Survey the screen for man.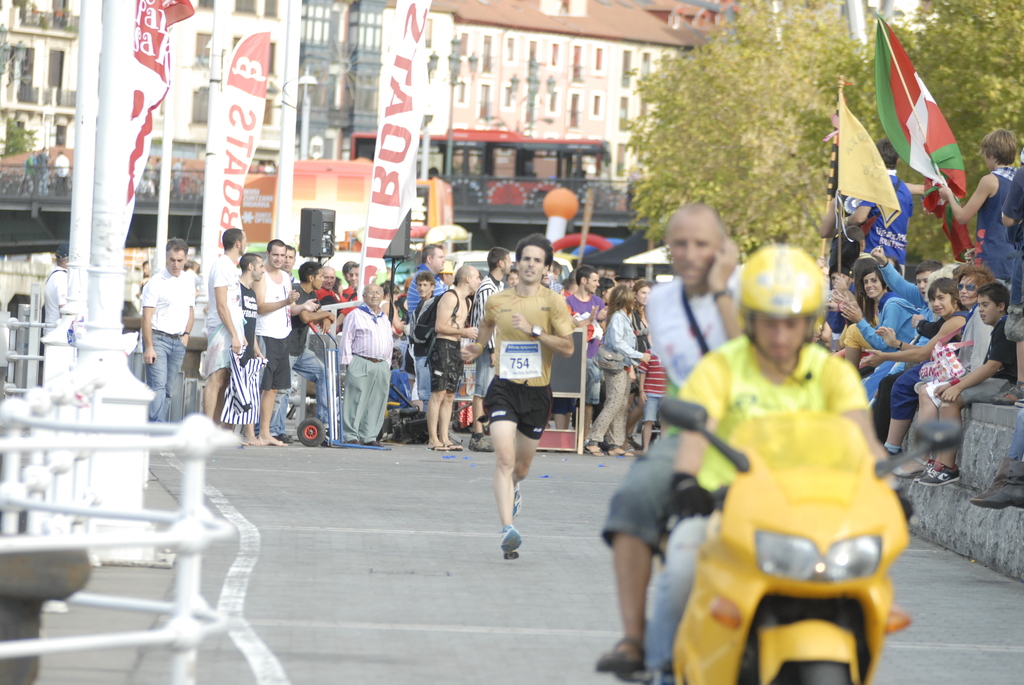
Survey found: 207,226,246,427.
